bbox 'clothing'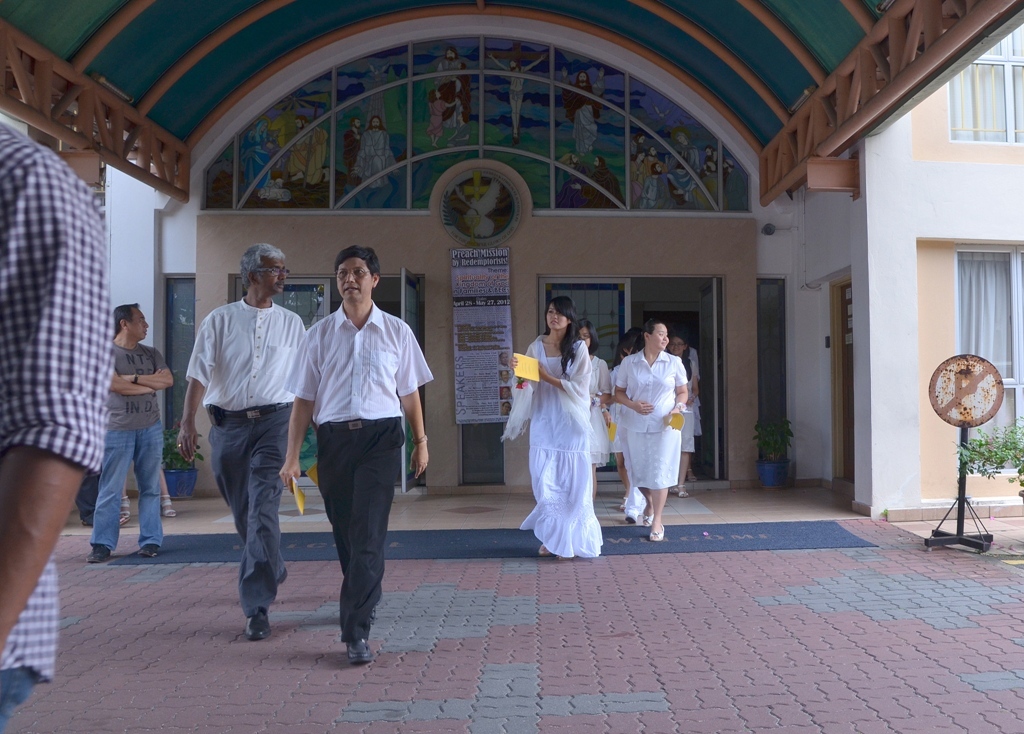
locate(0, 117, 114, 733)
